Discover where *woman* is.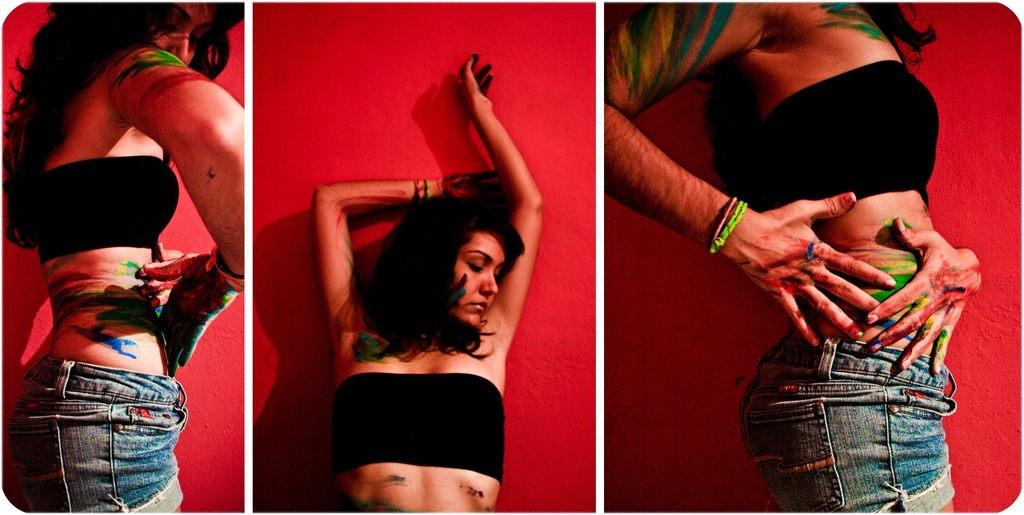
Discovered at region(601, 1, 984, 512).
